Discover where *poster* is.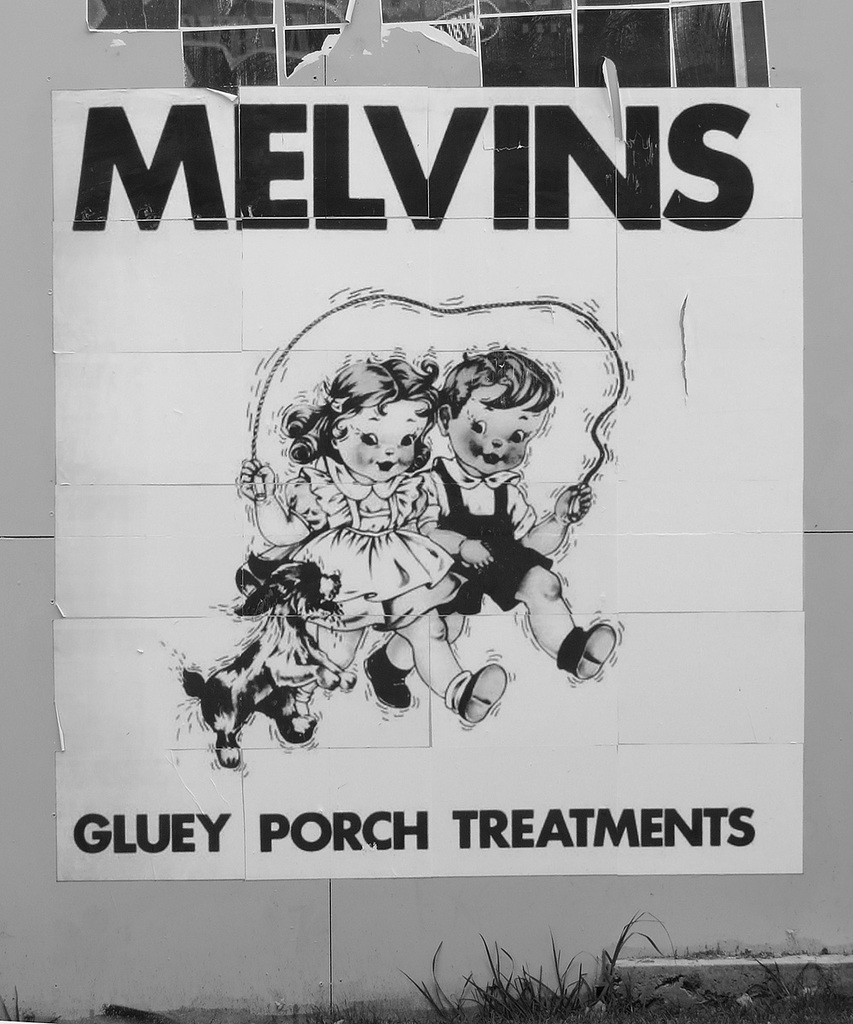
Discovered at region(48, 85, 805, 886).
